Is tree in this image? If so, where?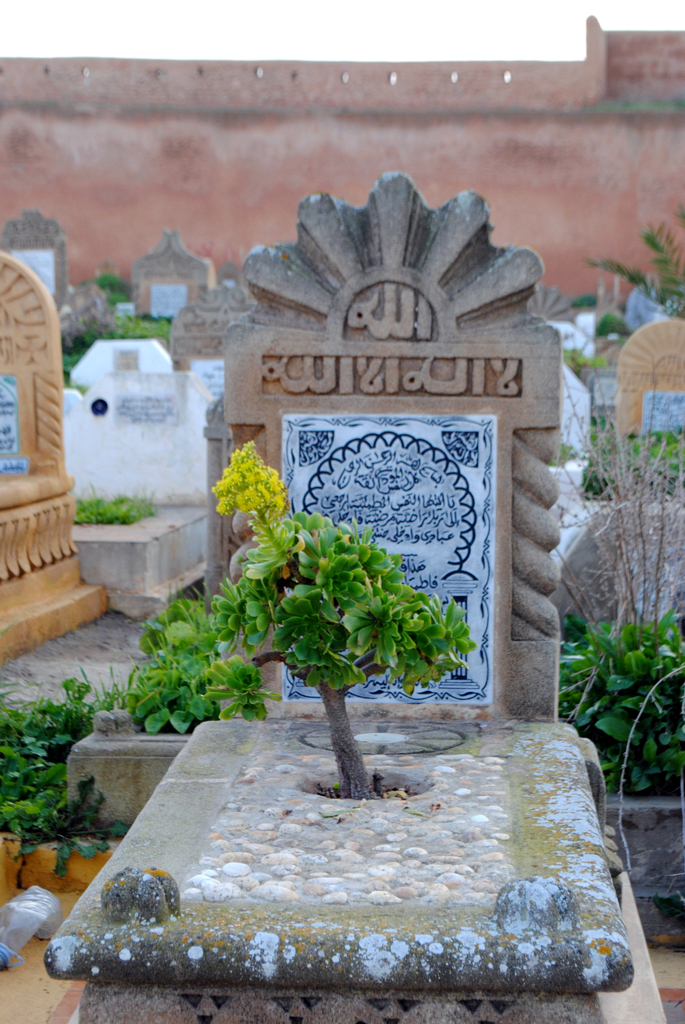
Yes, at [168, 456, 491, 782].
